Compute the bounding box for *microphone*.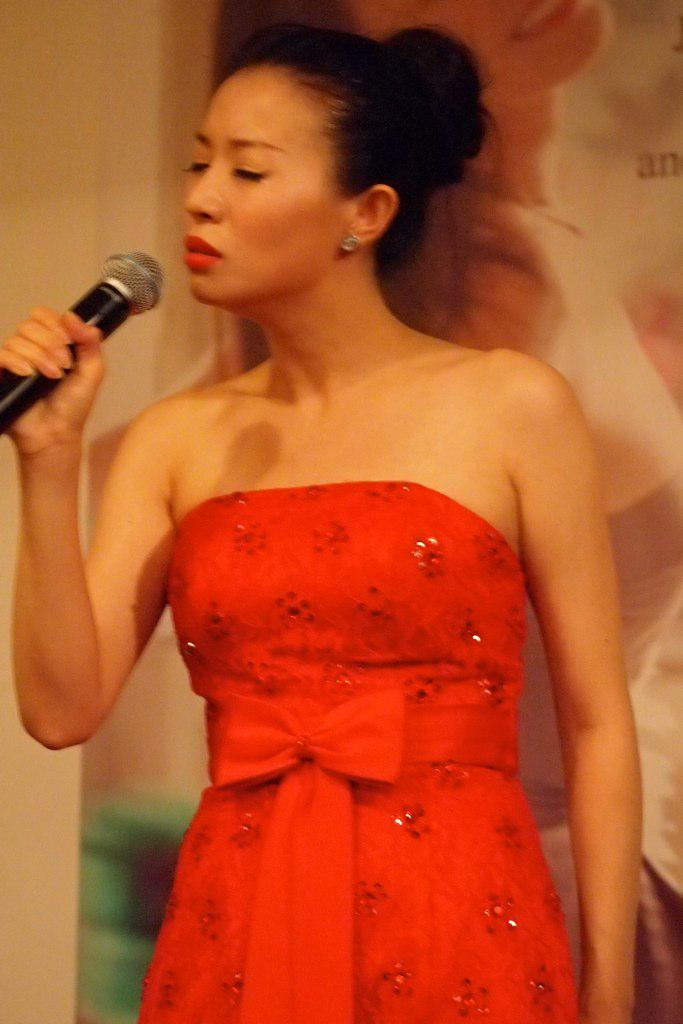
<bbox>14, 249, 178, 380</bbox>.
